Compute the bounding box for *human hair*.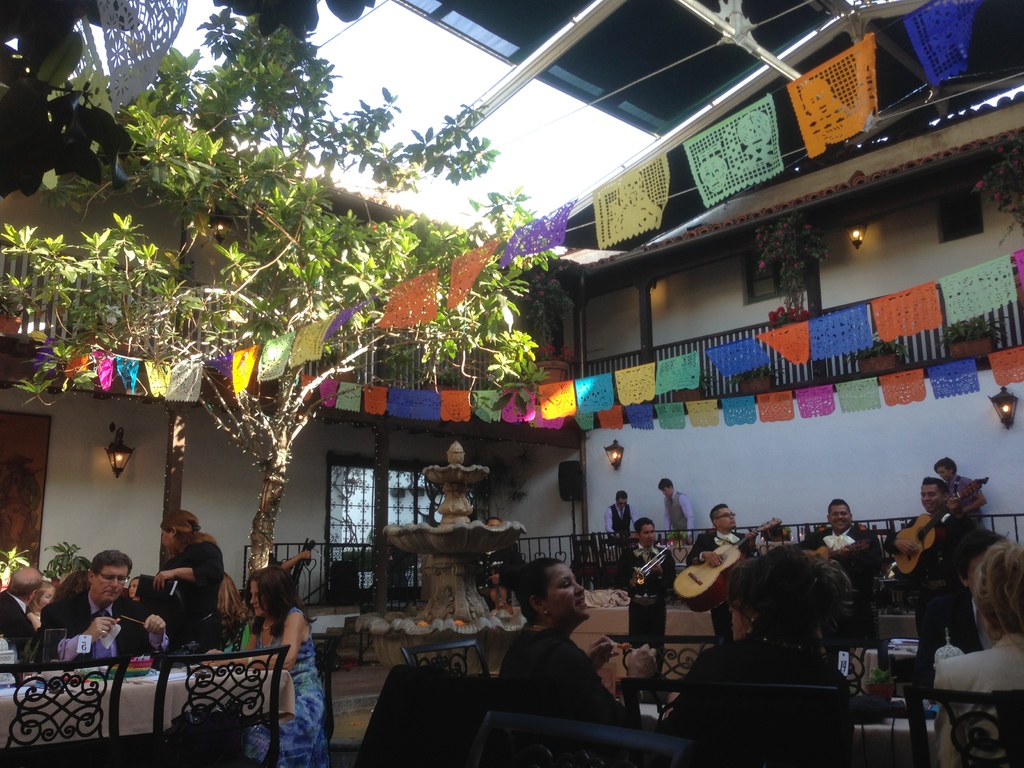
l=511, t=557, r=569, b=622.
